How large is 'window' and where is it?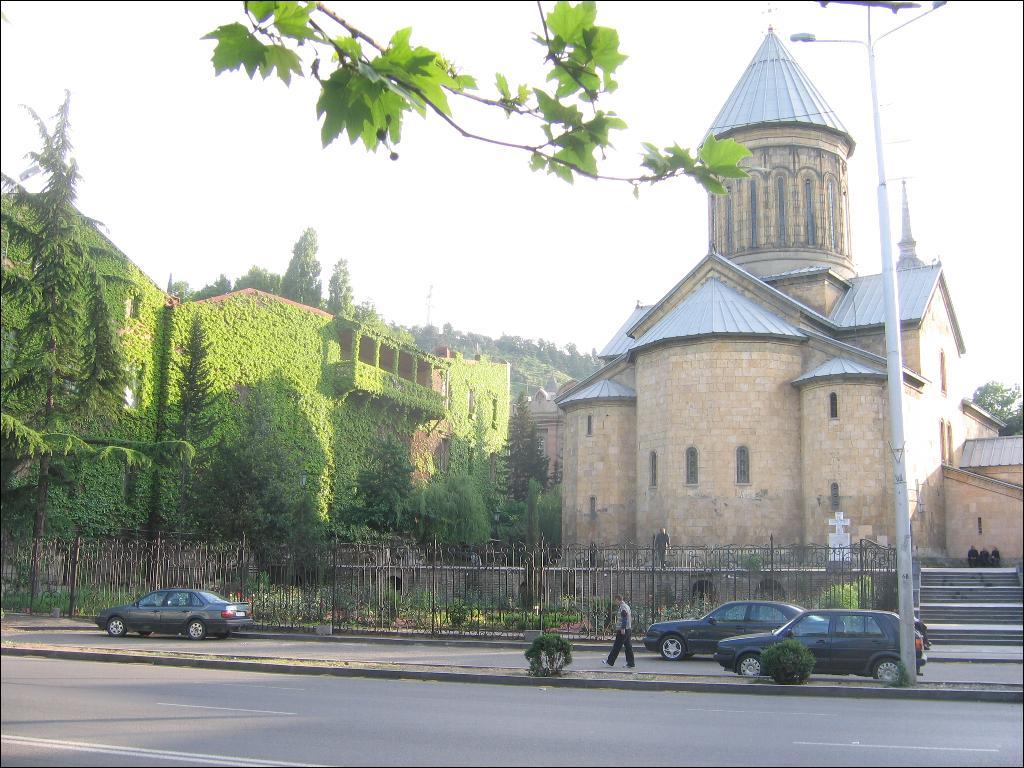
Bounding box: {"left": 833, "top": 390, "right": 837, "bottom": 419}.
